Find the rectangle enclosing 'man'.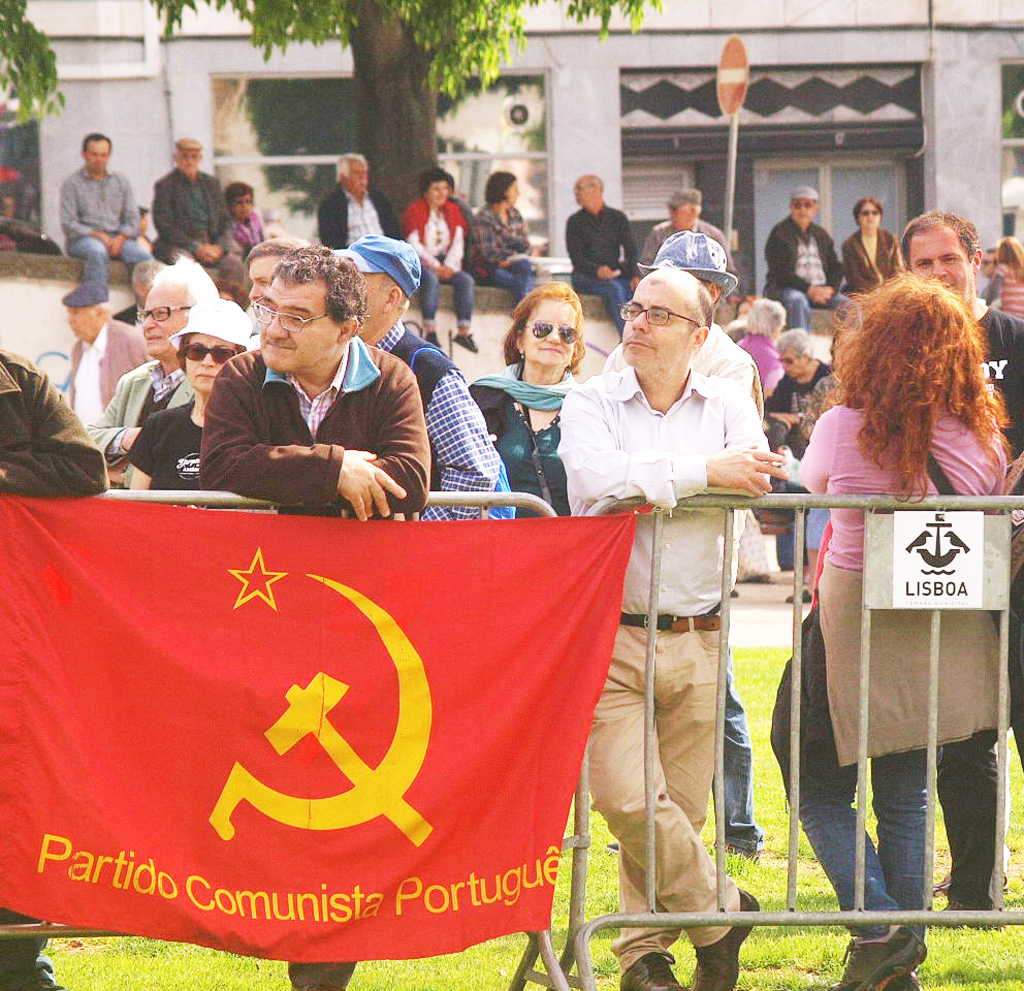
crop(607, 230, 773, 866).
